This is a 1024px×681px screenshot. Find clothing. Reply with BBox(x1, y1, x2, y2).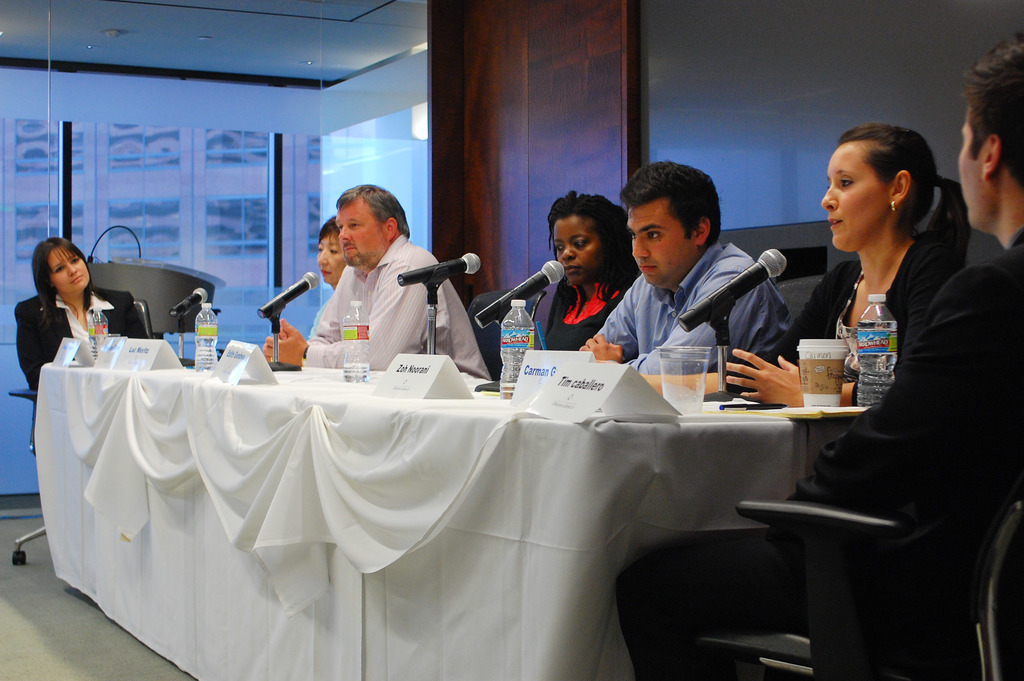
BBox(282, 215, 457, 357).
